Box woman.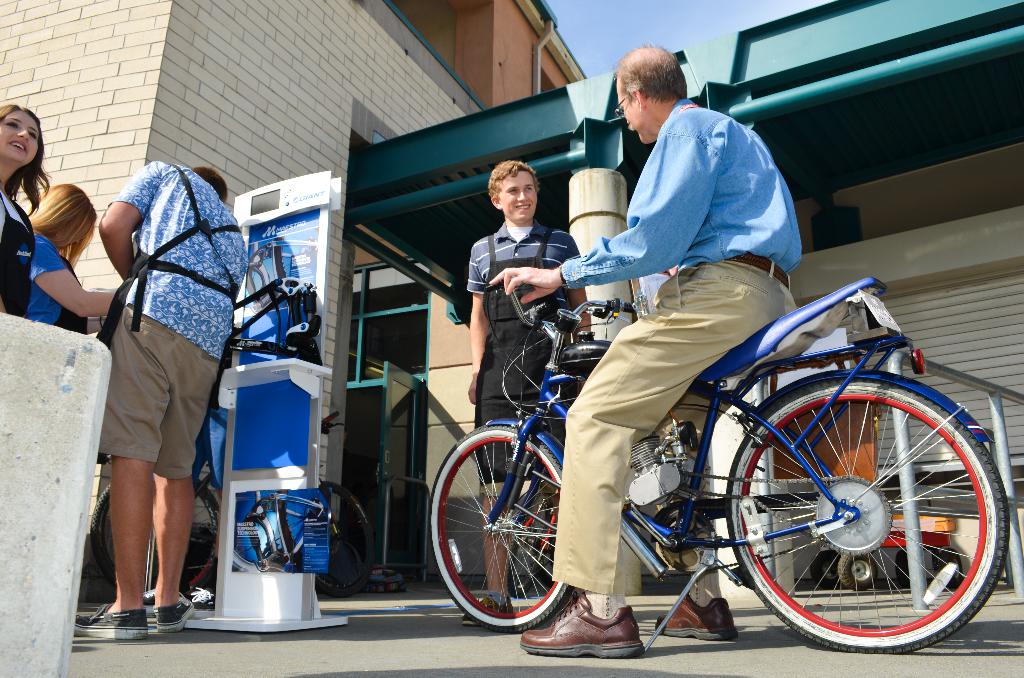
[0, 104, 45, 318].
